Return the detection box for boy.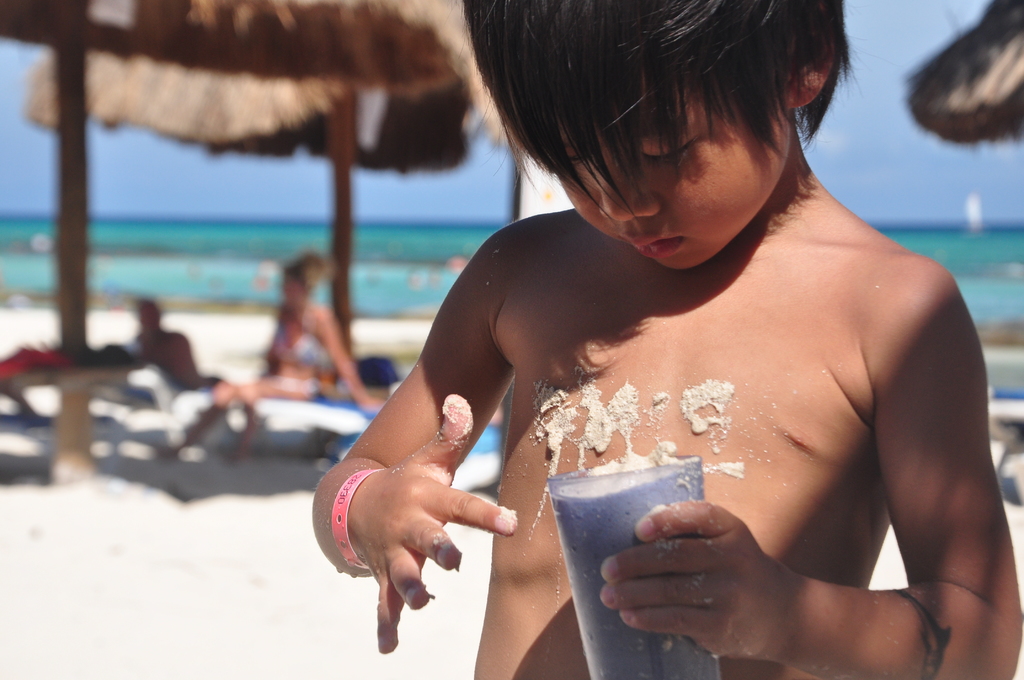
x1=314 y1=0 x2=1023 y2=678.
